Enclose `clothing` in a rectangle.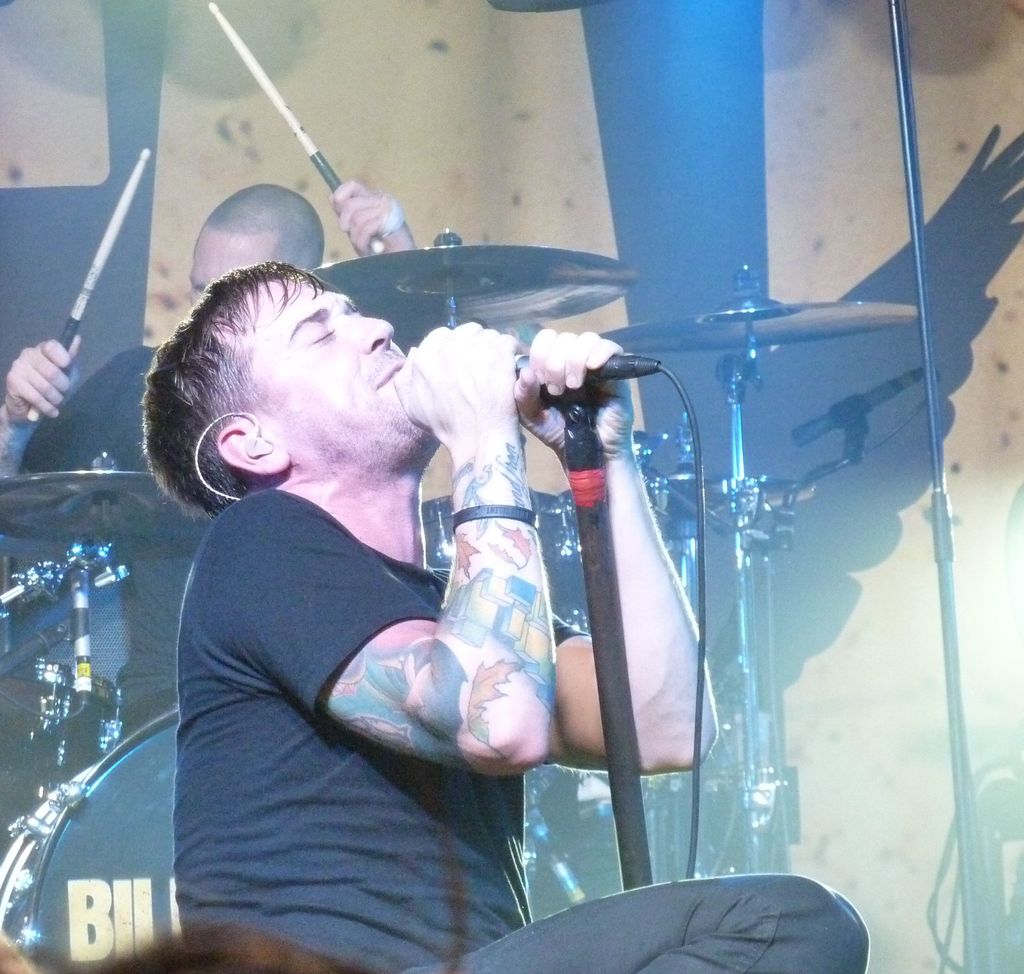
(4,310,231,758).
